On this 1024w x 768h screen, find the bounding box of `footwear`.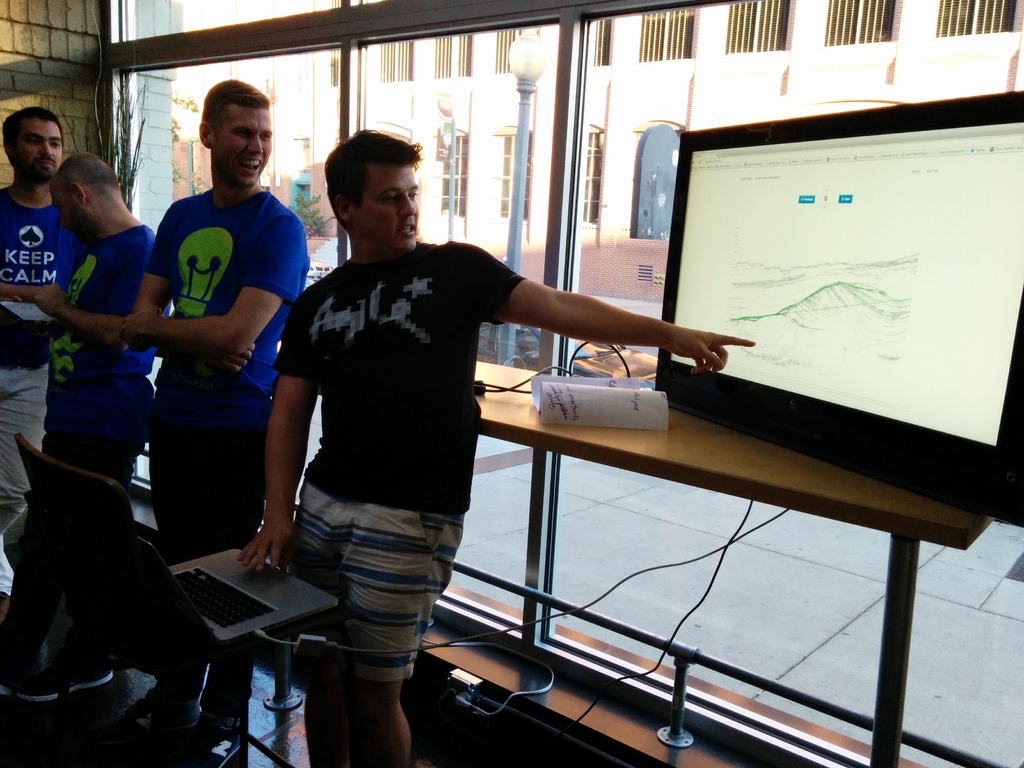
Bounding box: region(117, 680, 203, 736).
